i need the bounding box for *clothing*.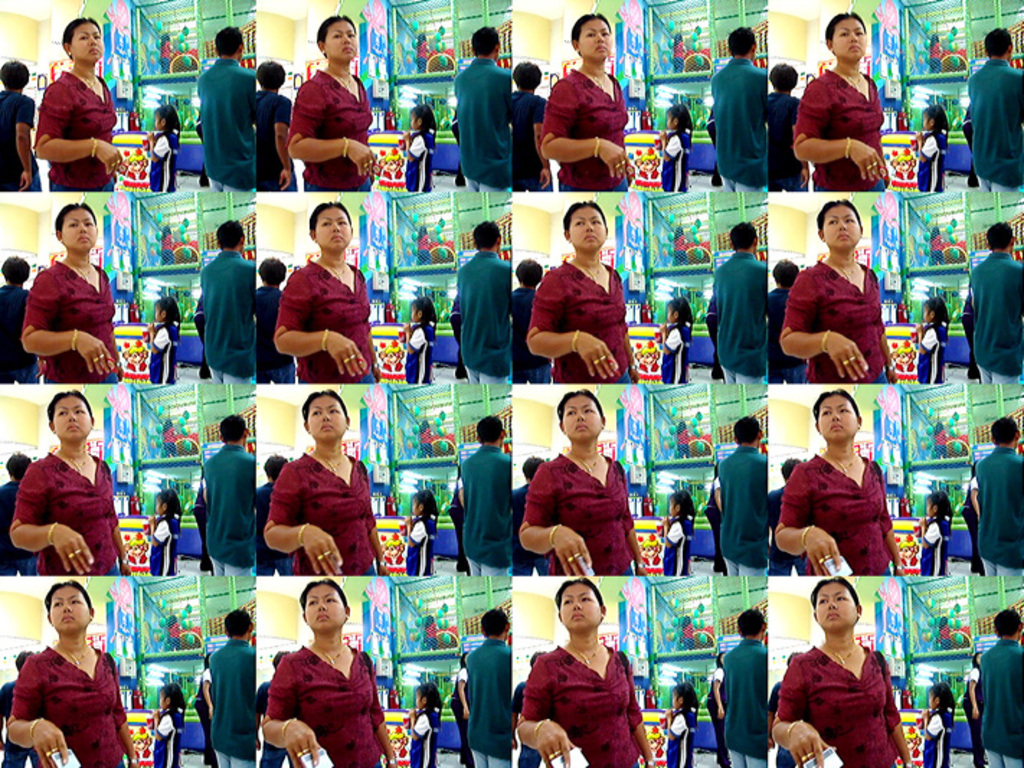
Here it is: pyautogui.locateOnScreen(202, 252, 253, 385).
